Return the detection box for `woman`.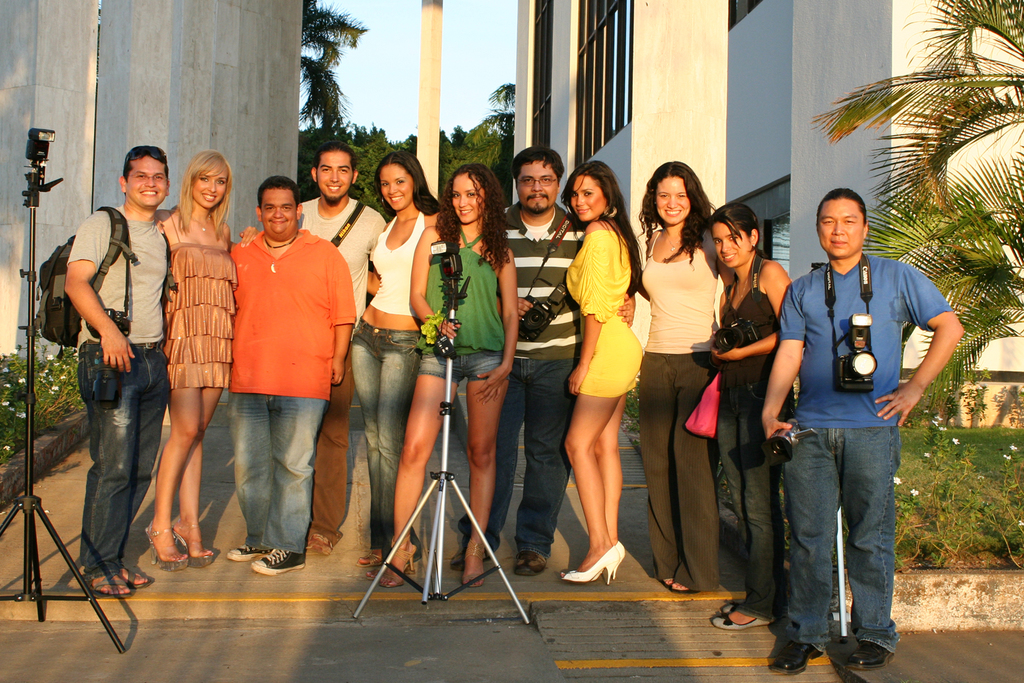
153 147 261 569.
